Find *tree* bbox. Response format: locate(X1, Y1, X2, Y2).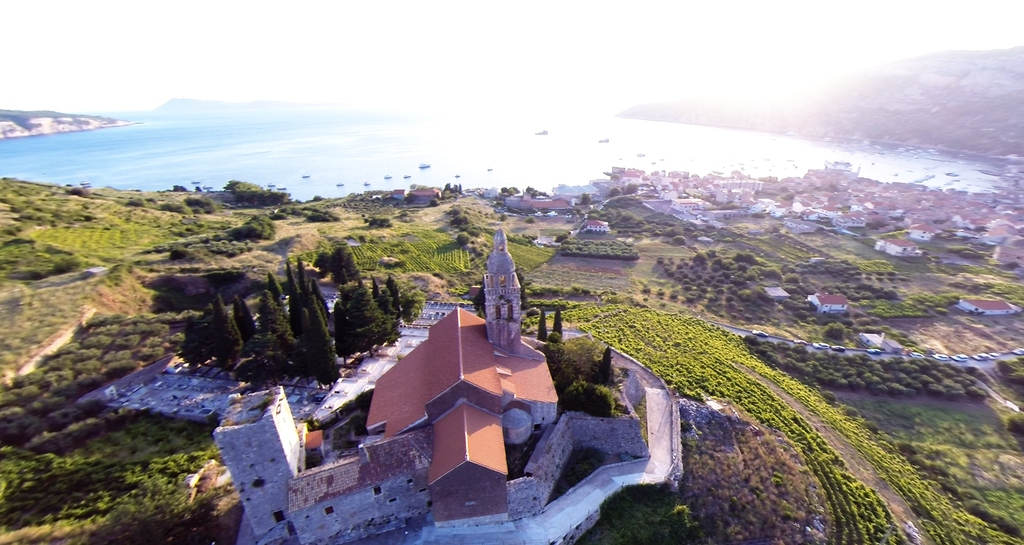
locate(535, 310, 550, 344).
